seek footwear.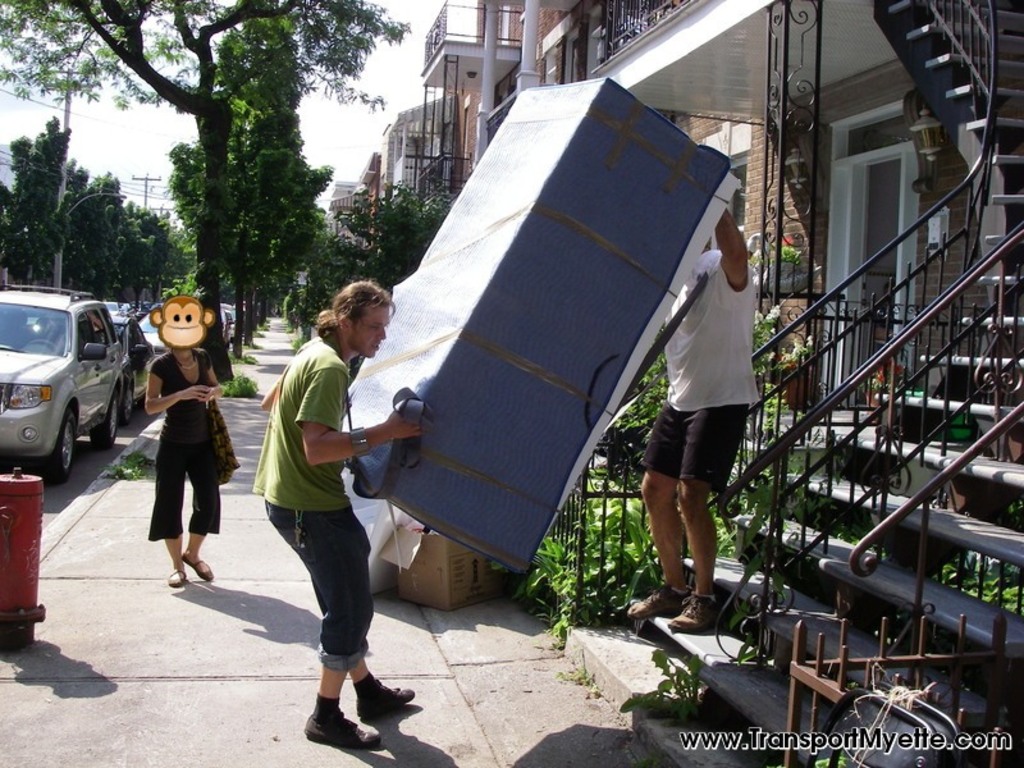
{"x1": 168, "y1": 568, "x2": 187, "y2": 590}.
